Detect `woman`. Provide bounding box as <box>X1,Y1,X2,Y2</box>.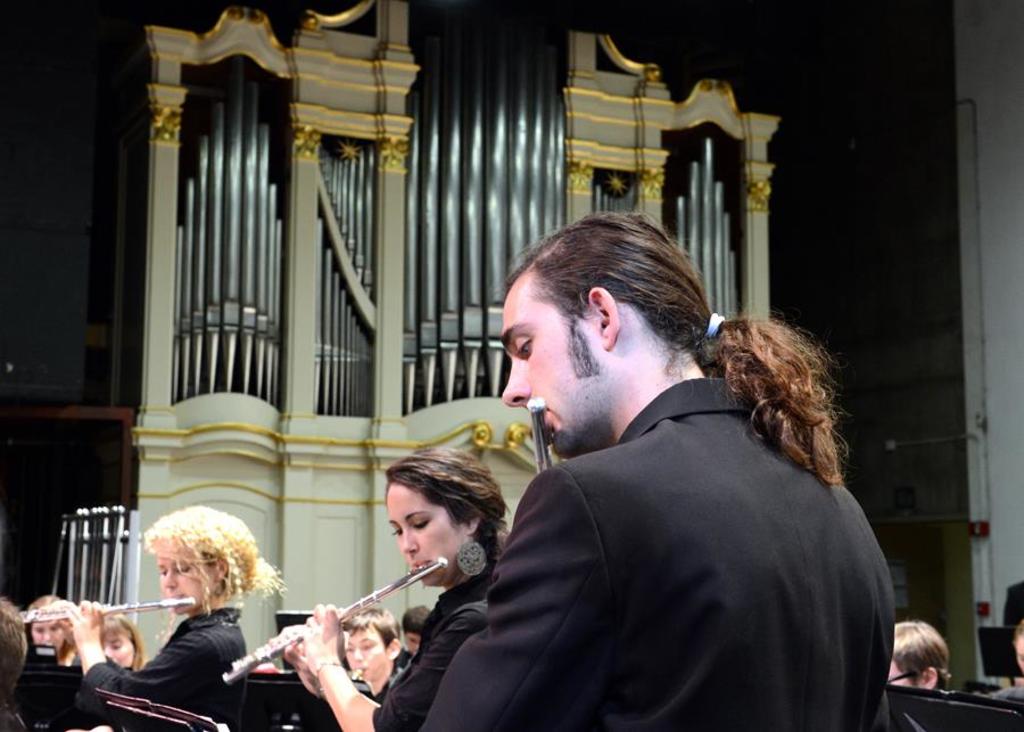
<box>98,611,146,672</box>.
